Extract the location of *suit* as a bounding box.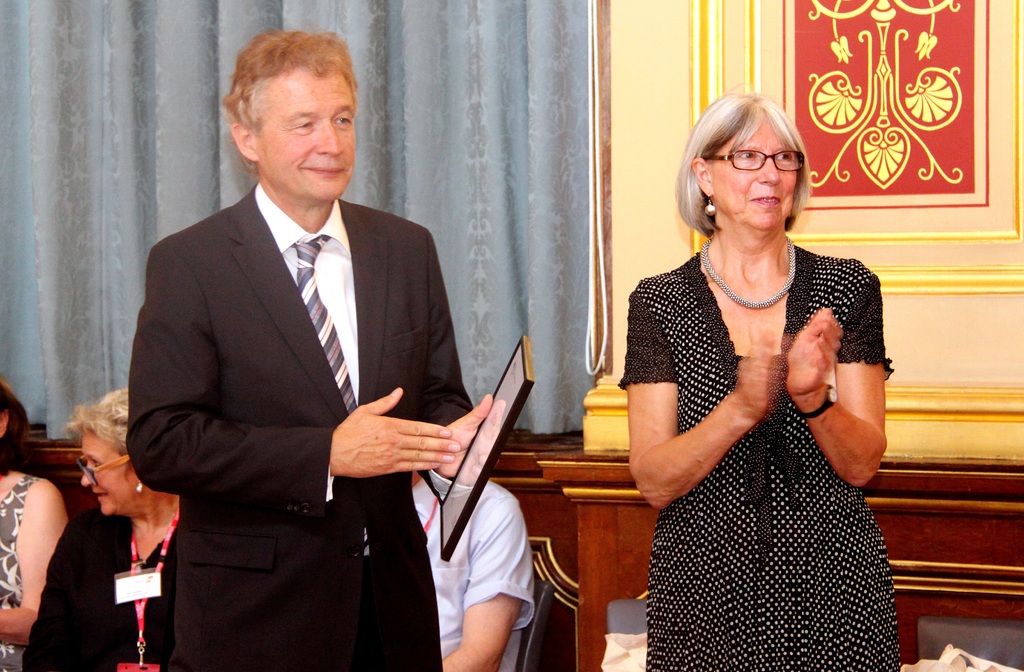
[left=121, top=56, right=463, bottom=671].
